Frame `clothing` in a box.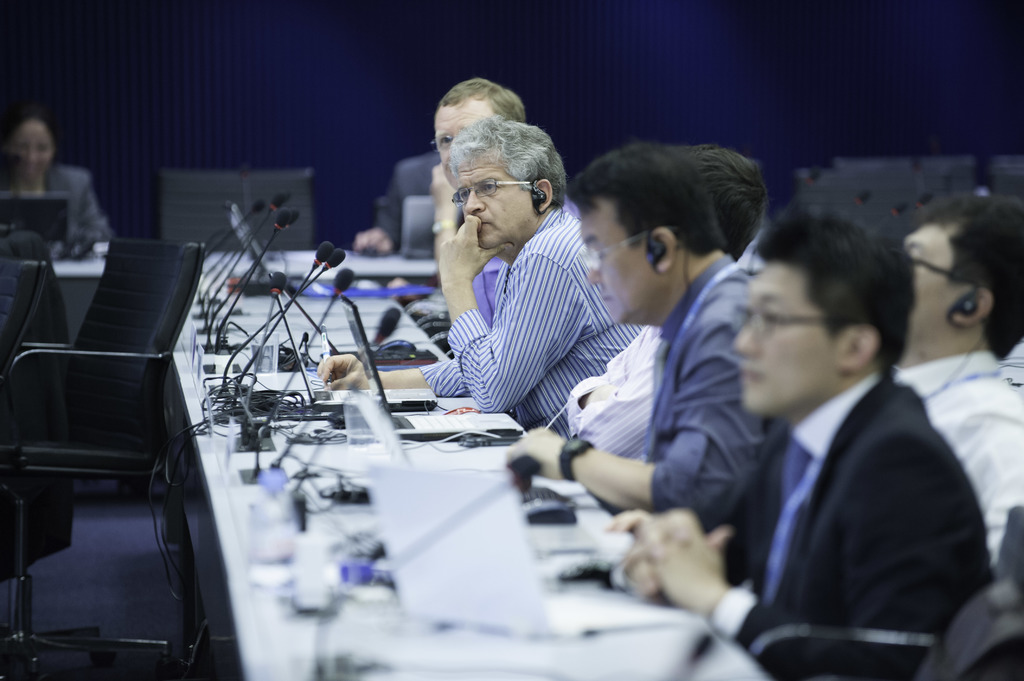
<bbox>890, 346, 1023, 561</bbox>.
